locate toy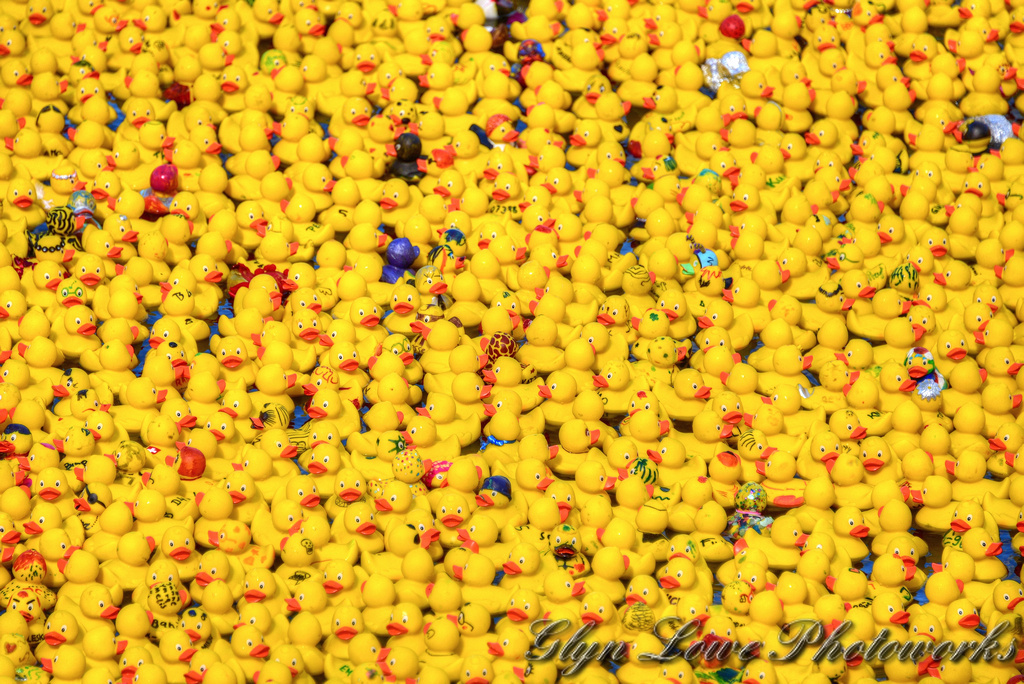
select_region(95, 365, 163, 396)
